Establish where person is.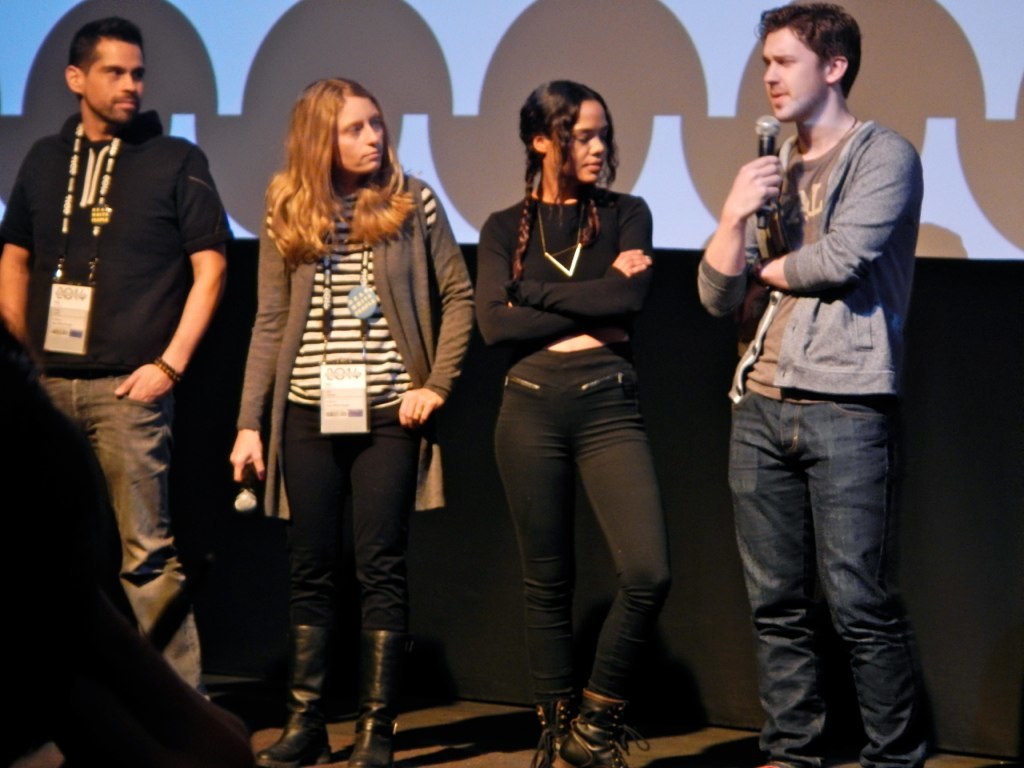
Established at bbox=(0, 16, 231, 691).
